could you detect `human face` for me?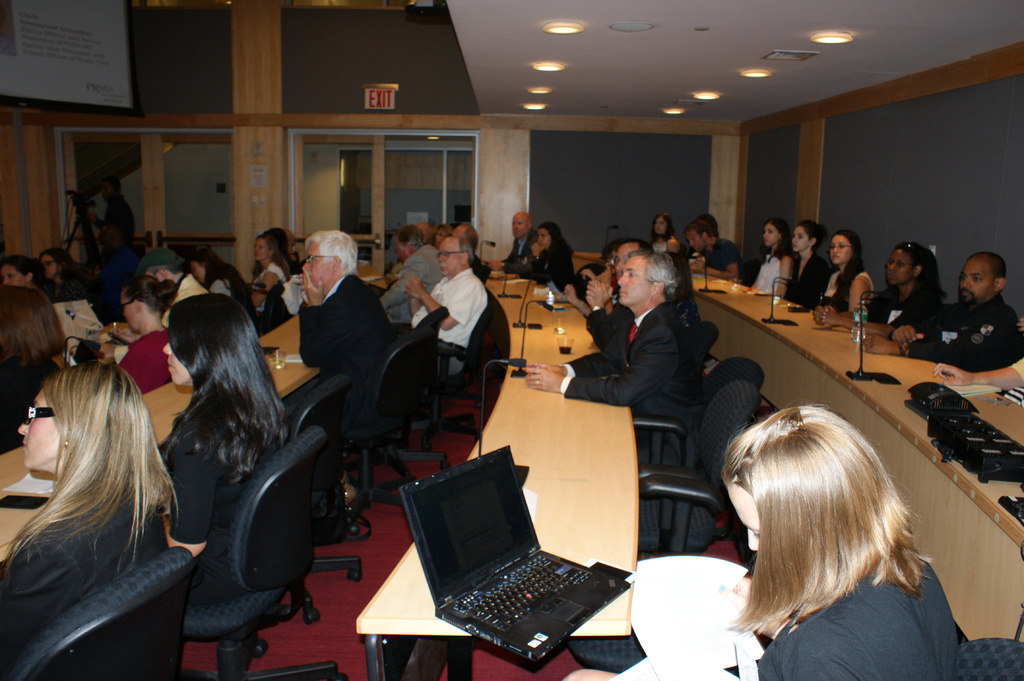
Detection result: [18, 389, 67, 470].
